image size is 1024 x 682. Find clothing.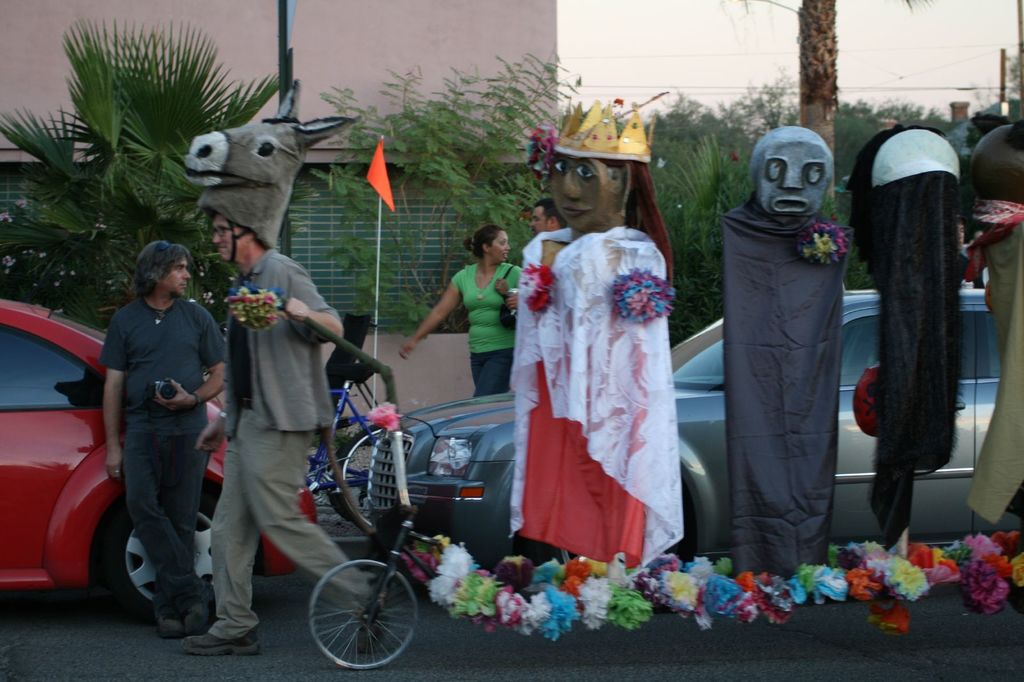
rect(204, 251, 365, 633).
